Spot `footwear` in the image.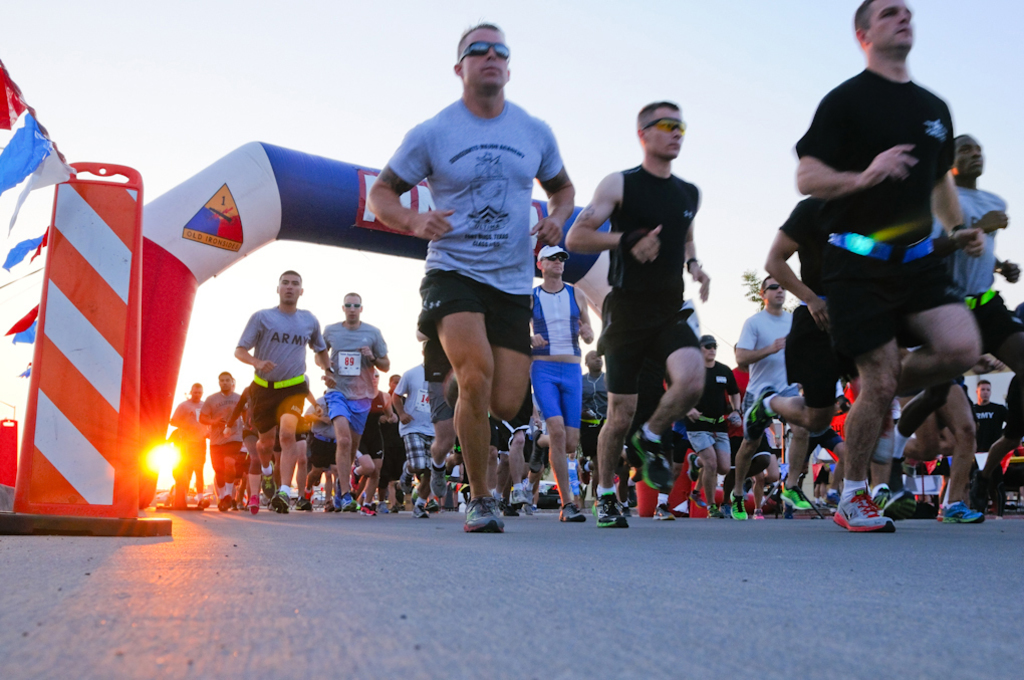
`footwear` found at [249,498,263,512].
